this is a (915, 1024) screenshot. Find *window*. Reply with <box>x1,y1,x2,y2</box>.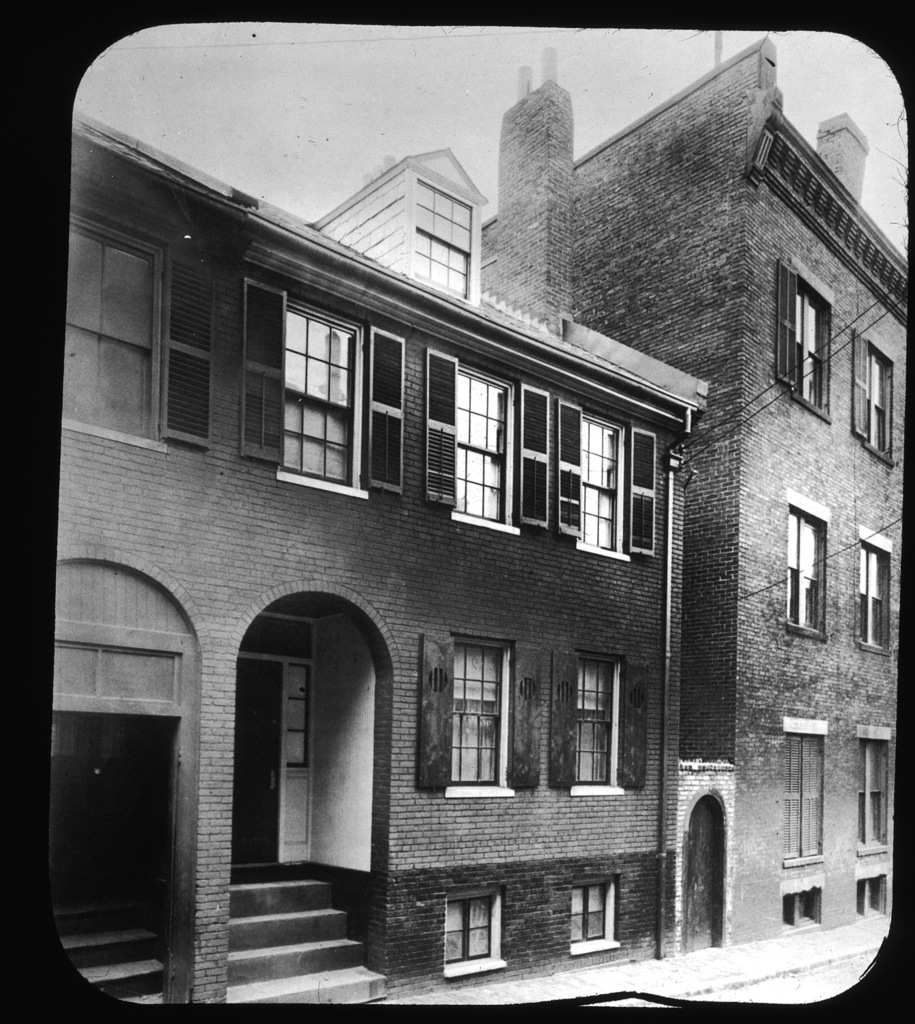
<box>445,892,495,960</box>.
